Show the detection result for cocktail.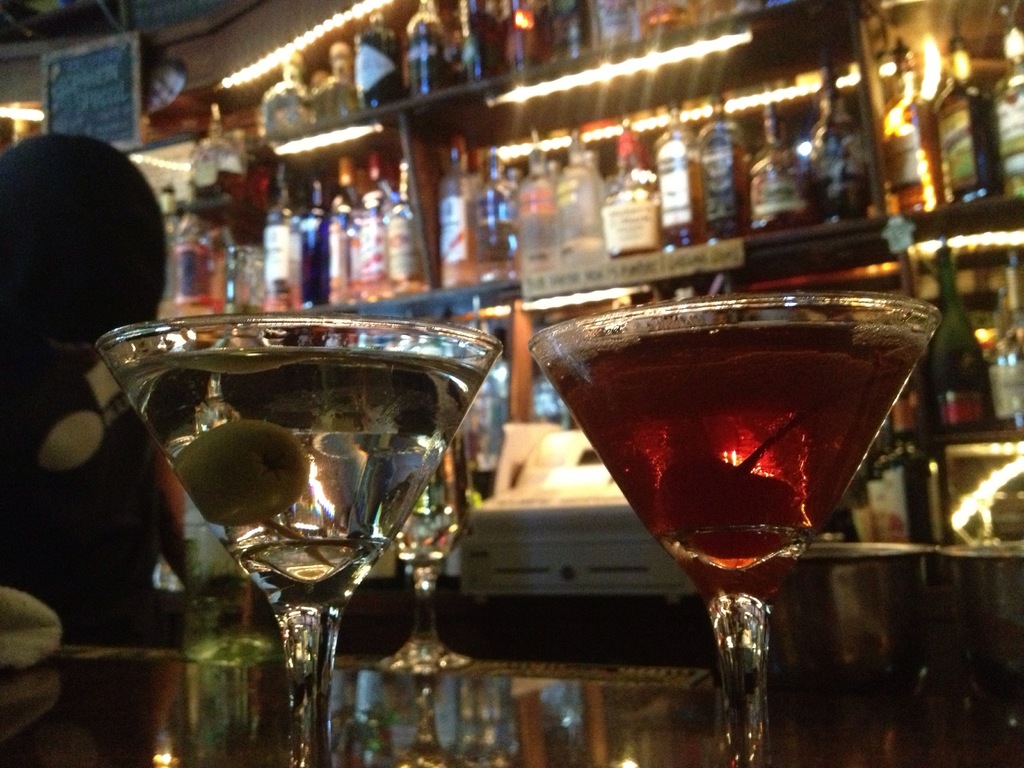
left=89, top=308, right=499, bottom=766.
